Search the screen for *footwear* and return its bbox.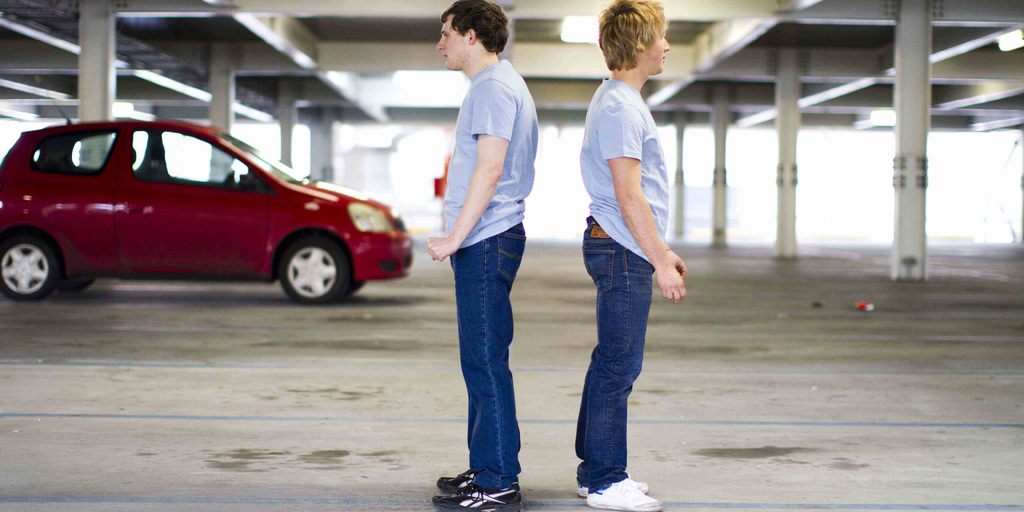
Found: 436,480,522,511.
